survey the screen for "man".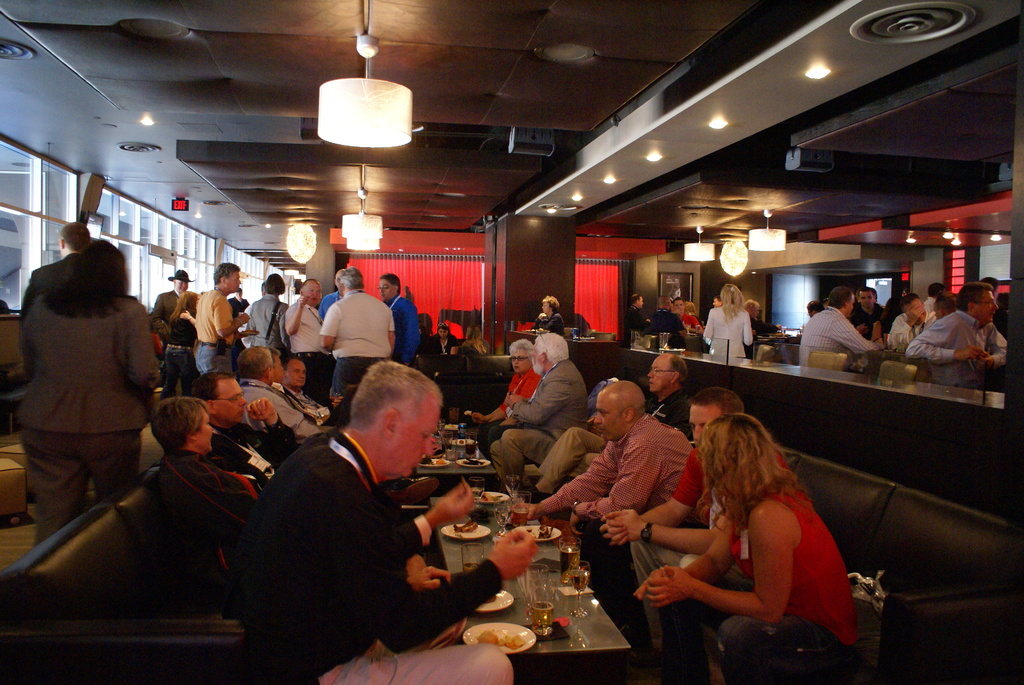
Survey found: x1=649, y1=292, x2=689, y2=352.
